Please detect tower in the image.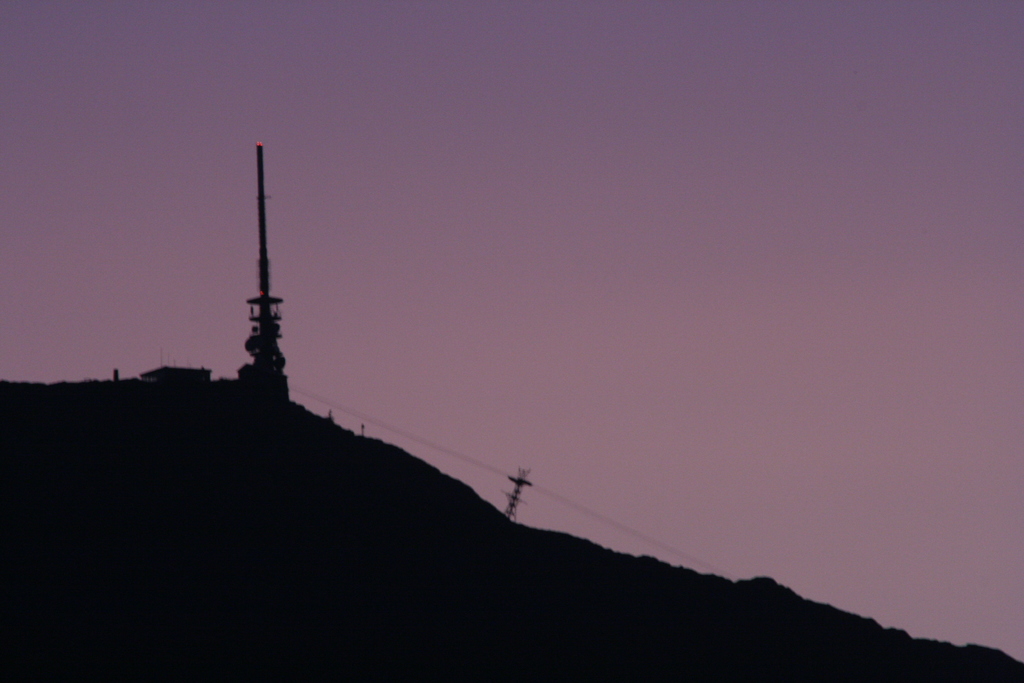
(205,149,300,393).
